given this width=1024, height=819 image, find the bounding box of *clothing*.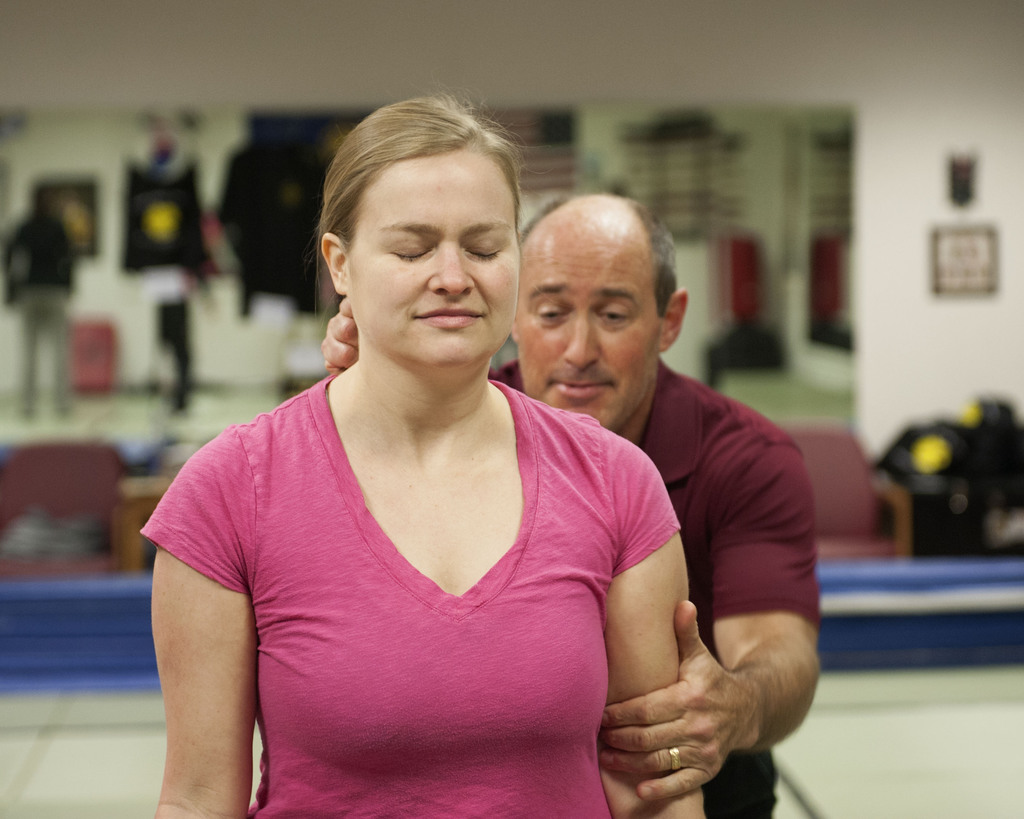
{"x1": 489, "y1": 361, "x2": 821, "y2": 818}.
